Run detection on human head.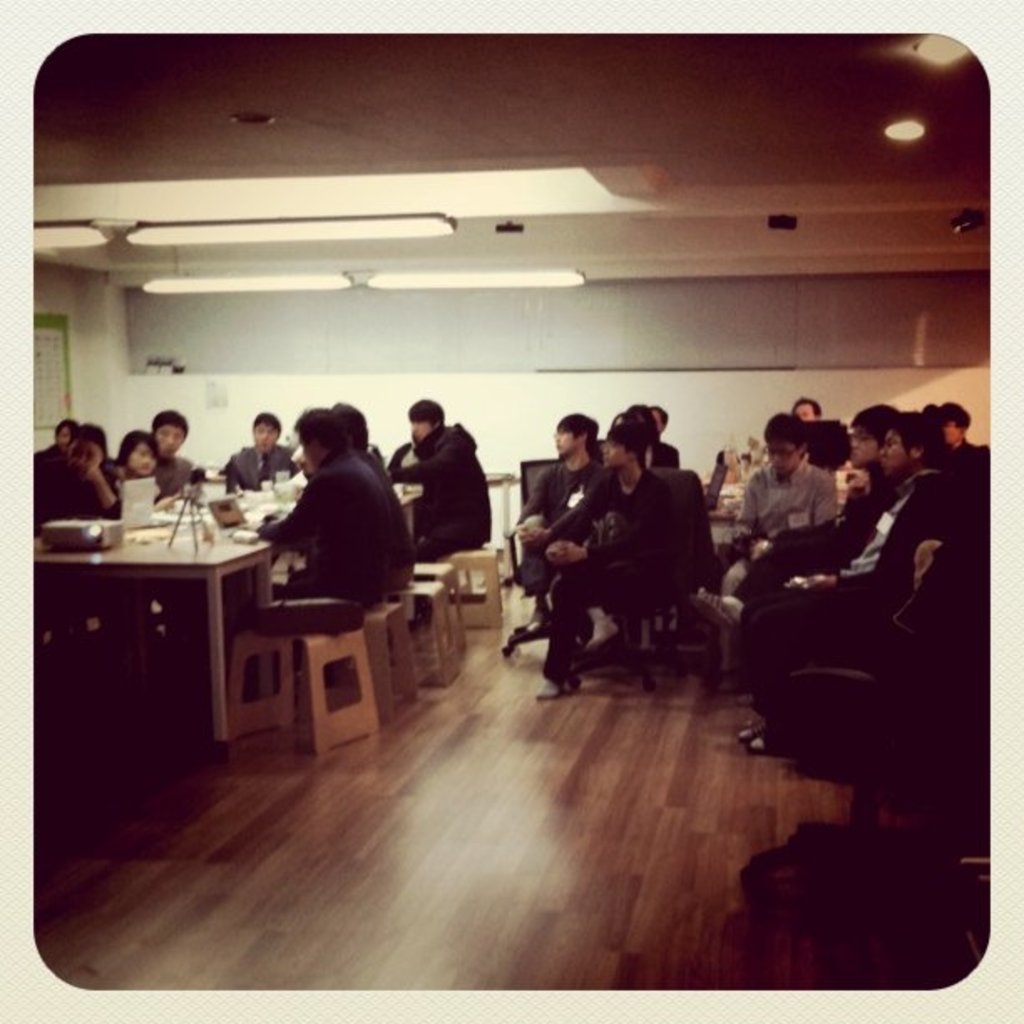
Result: (x1=50, y1=420, x2=82, y2=448).
